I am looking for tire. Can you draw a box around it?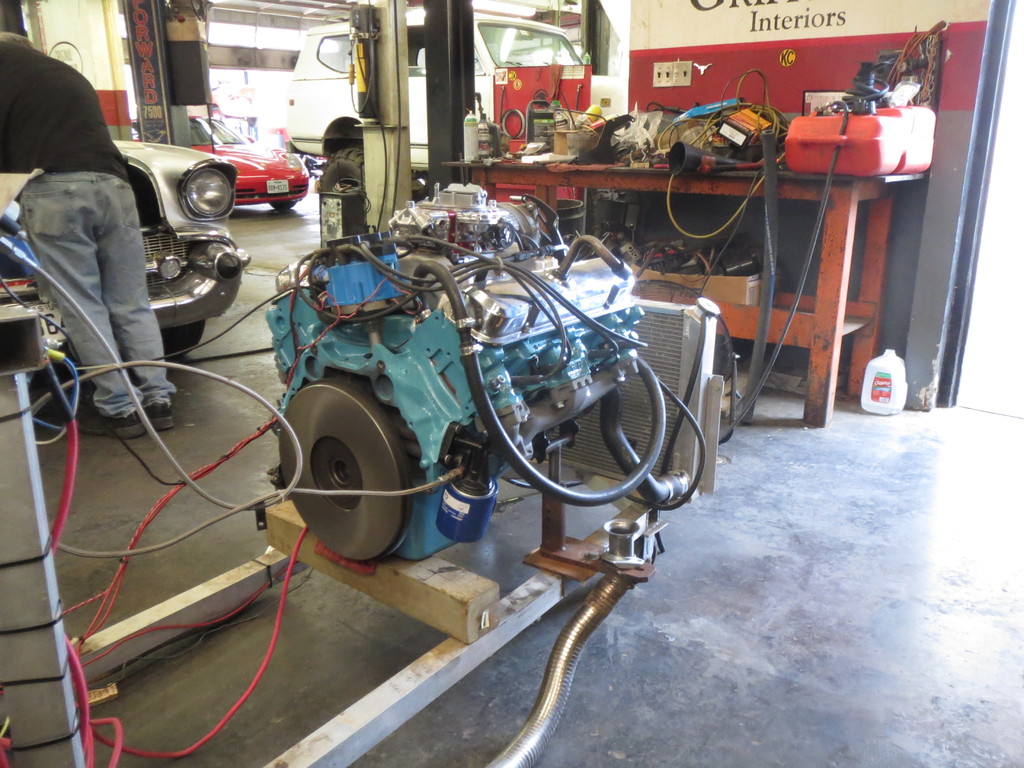
Sure, the bounding box is rect(159, 319, 205, 360).
